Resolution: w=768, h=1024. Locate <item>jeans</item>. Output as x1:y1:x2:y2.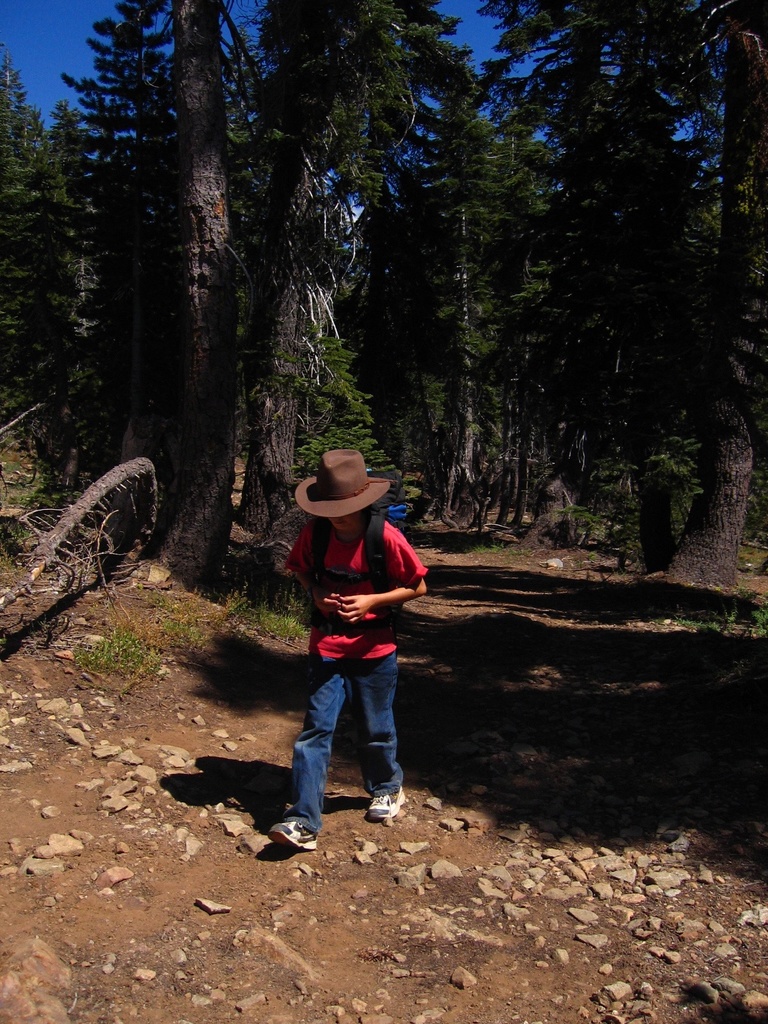
282:637:413:840.
